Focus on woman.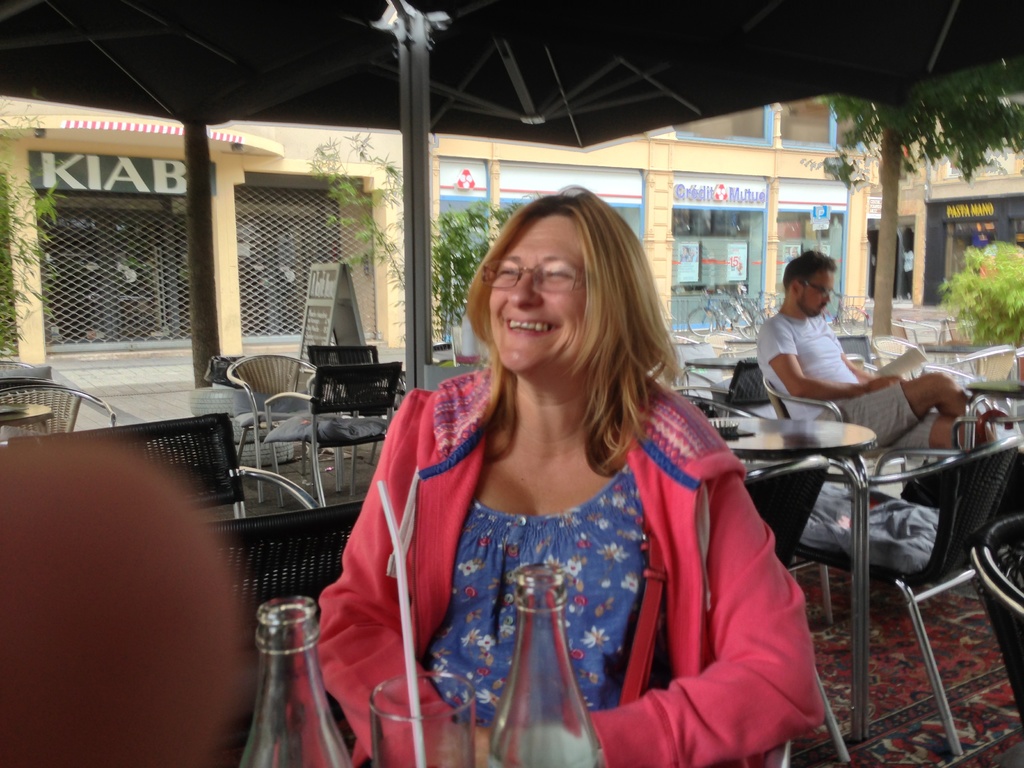
Focused at {"x1": 324, "y1": 191, "x2": 781, "y2": 767}.
